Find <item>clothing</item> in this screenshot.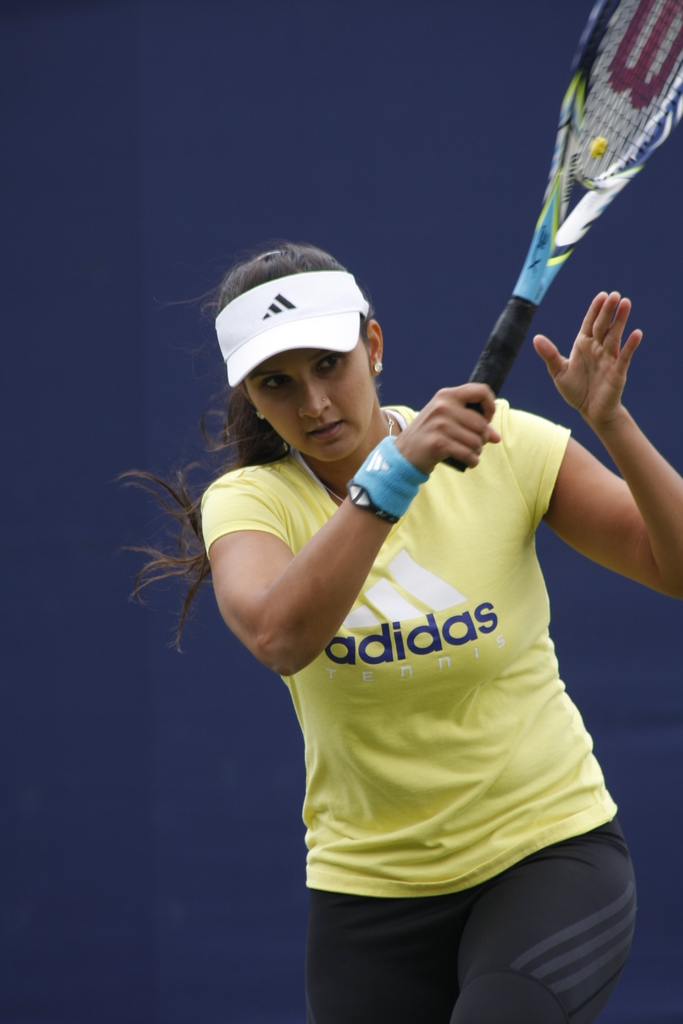
The bounding box for <item>clothing</item> is 199/400/638/1023.
